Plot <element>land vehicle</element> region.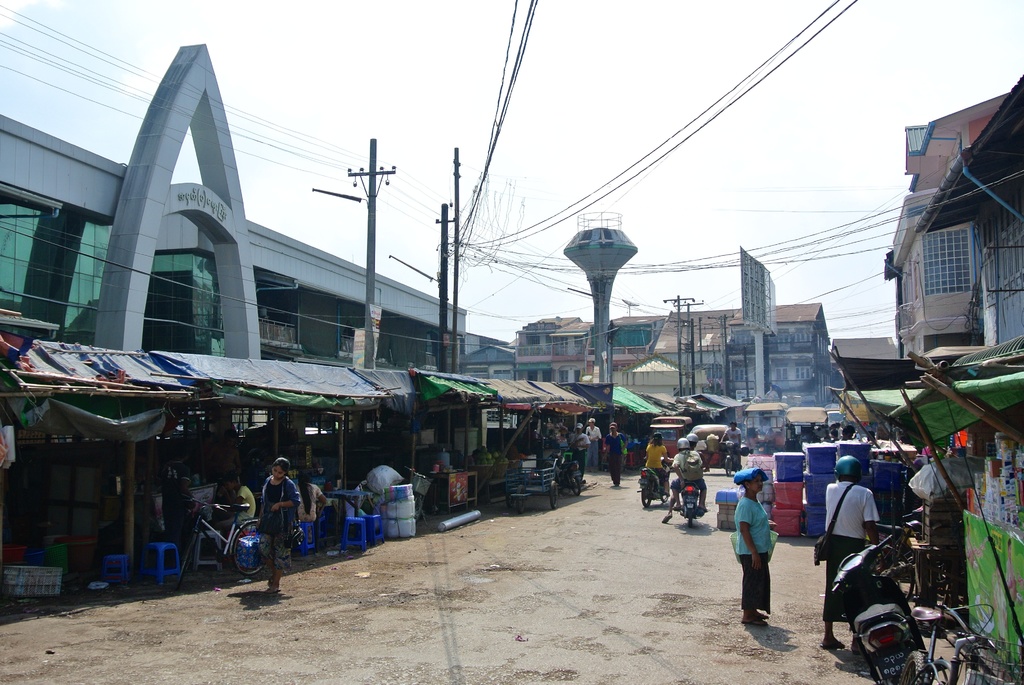
Plotted at bbox=[628, 457, 675, 512].
